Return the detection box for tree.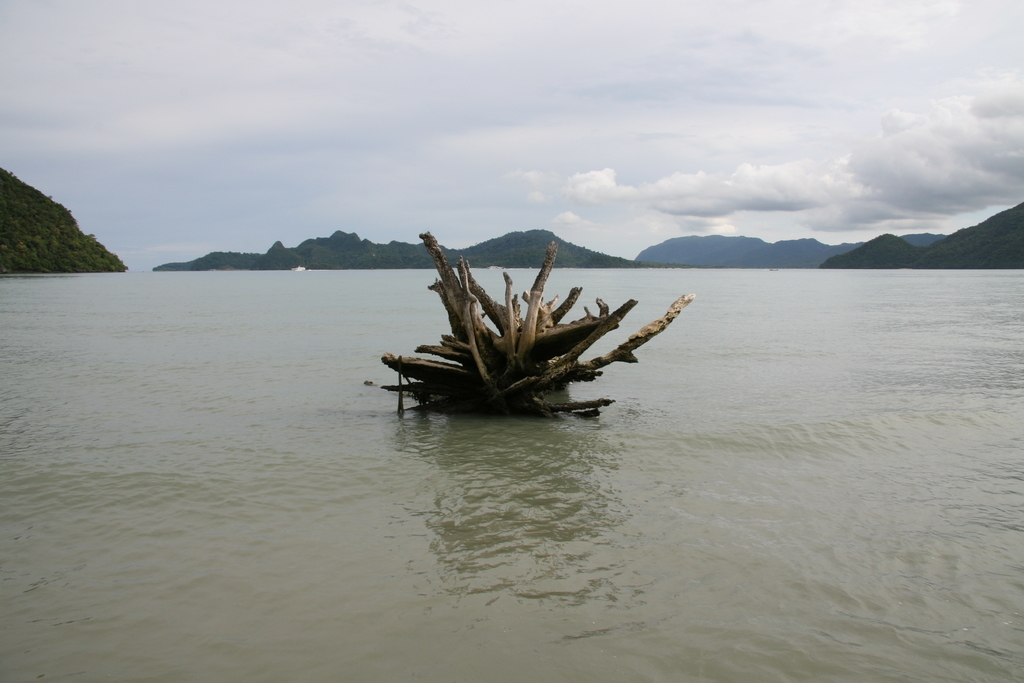
(662, 205, 1023, 269).
